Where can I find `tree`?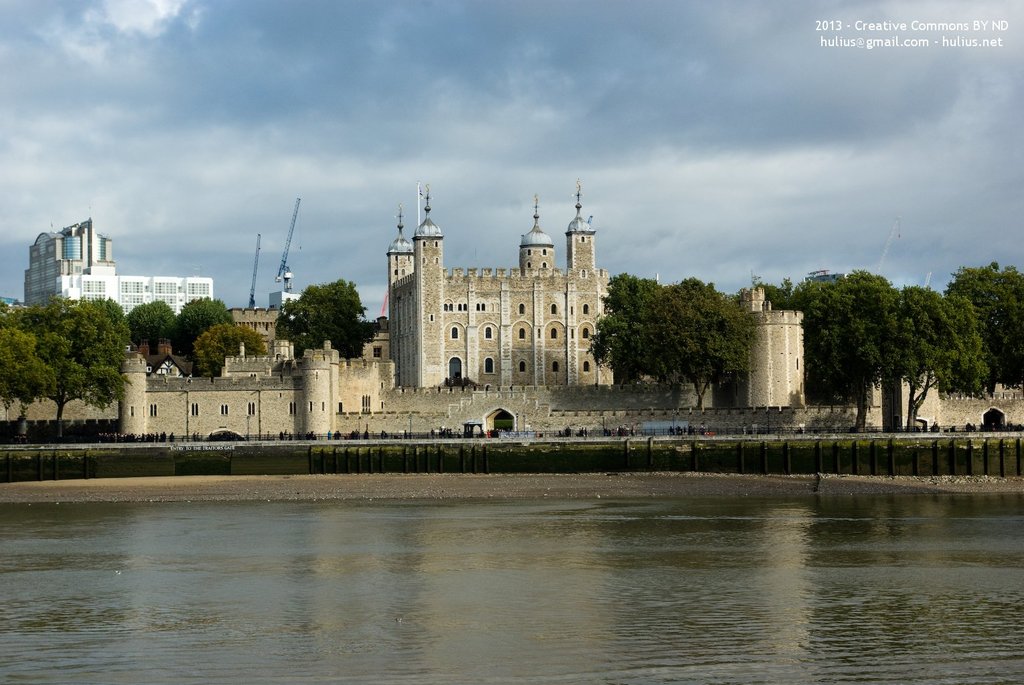
You can find it at [left=170, top=297, right=236, bottom=359].
